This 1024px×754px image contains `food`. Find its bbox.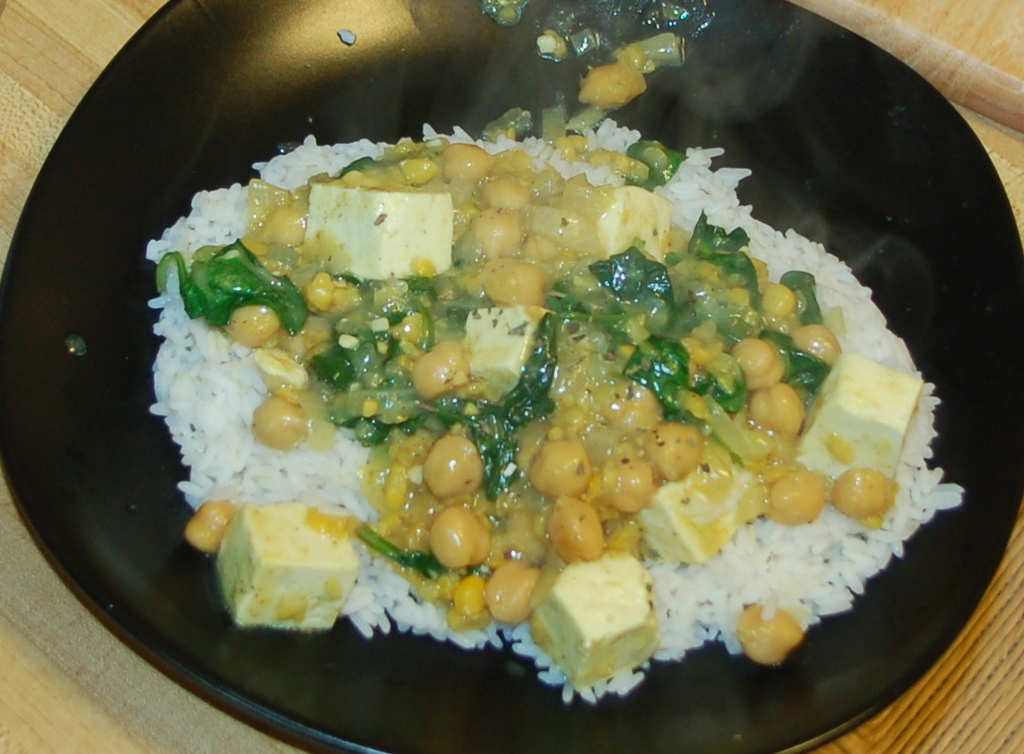
detection(149, 28, 944, 736).
